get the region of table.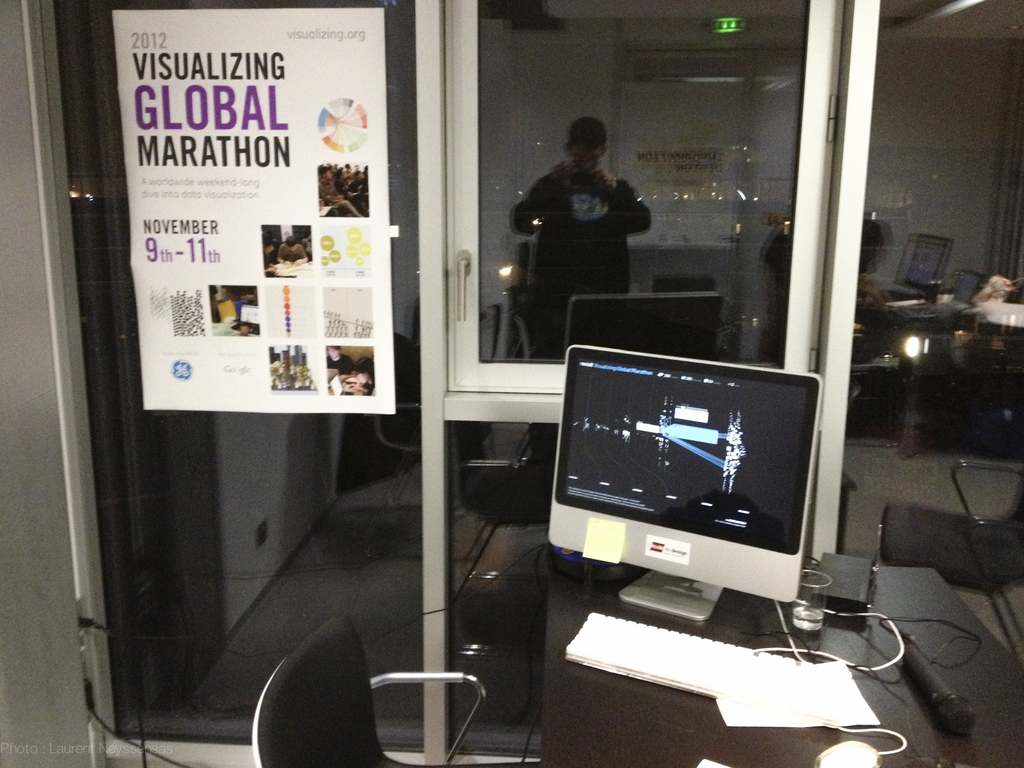
<region>540, 550, 1023, 765</region>.
